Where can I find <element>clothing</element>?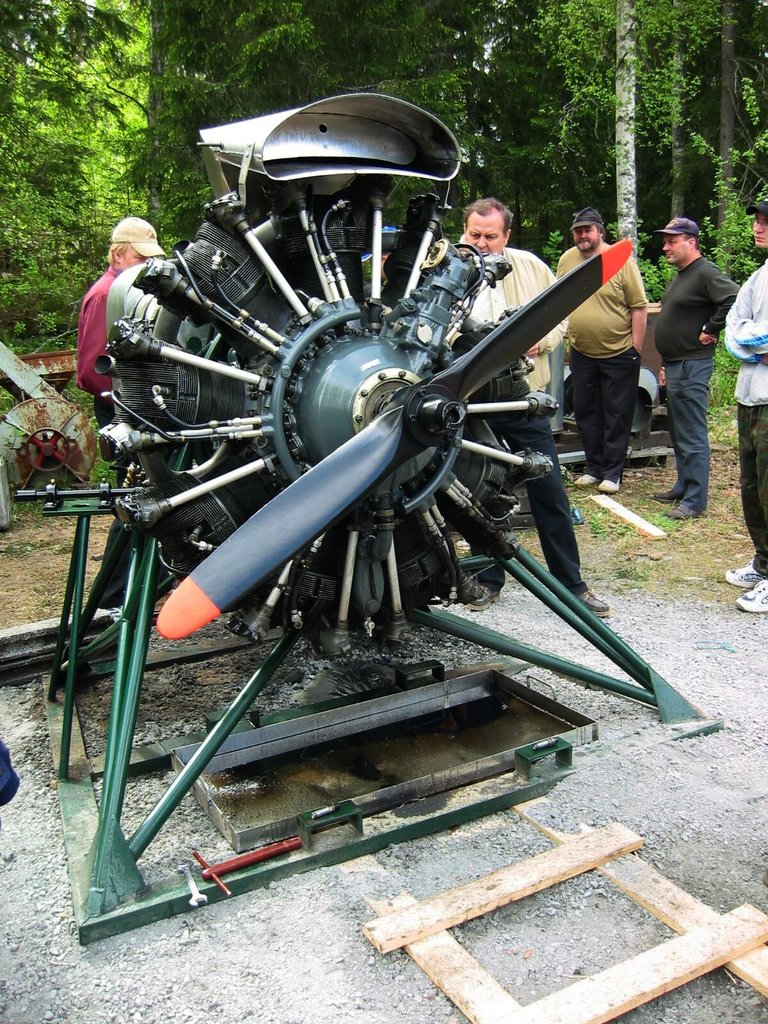
You can find it at BBox(639, 198, 750, 460).
